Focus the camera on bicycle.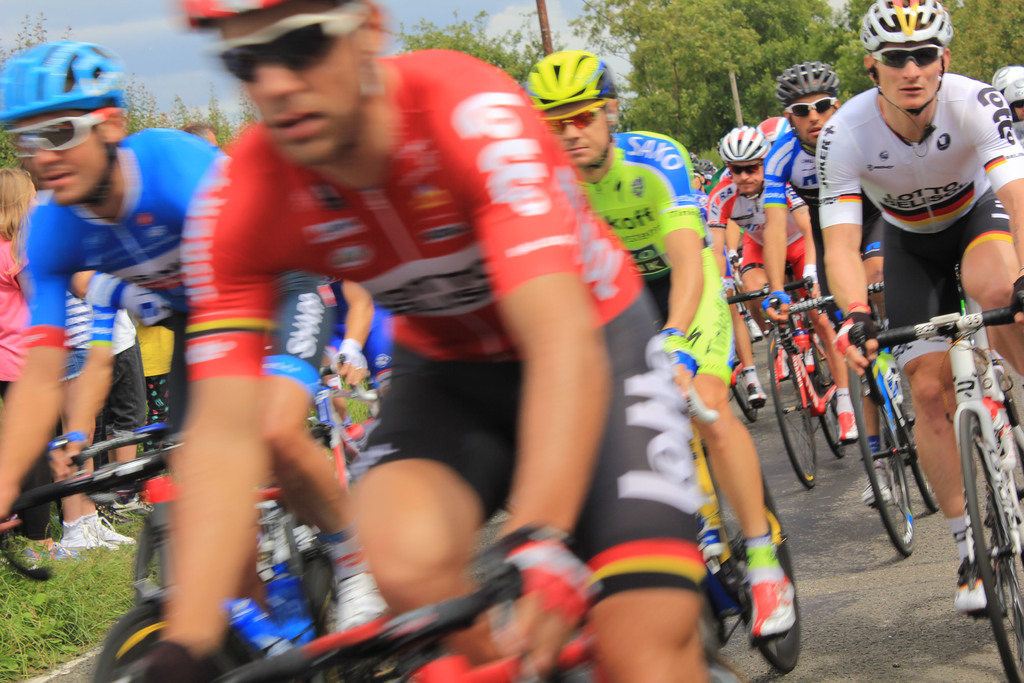
Focus region: {"x1": 767, "y1": 260, "x2": 872, "y2": 508}.
